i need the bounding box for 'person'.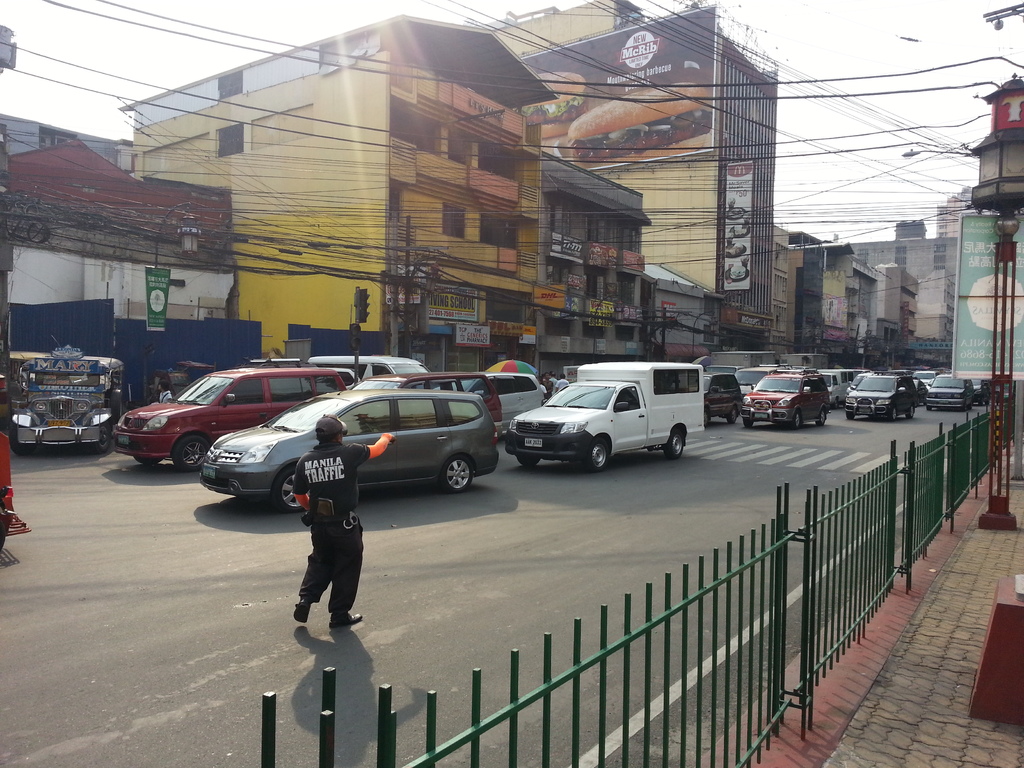
Here it is: left=540, top=371, right=556, bottom=399.
